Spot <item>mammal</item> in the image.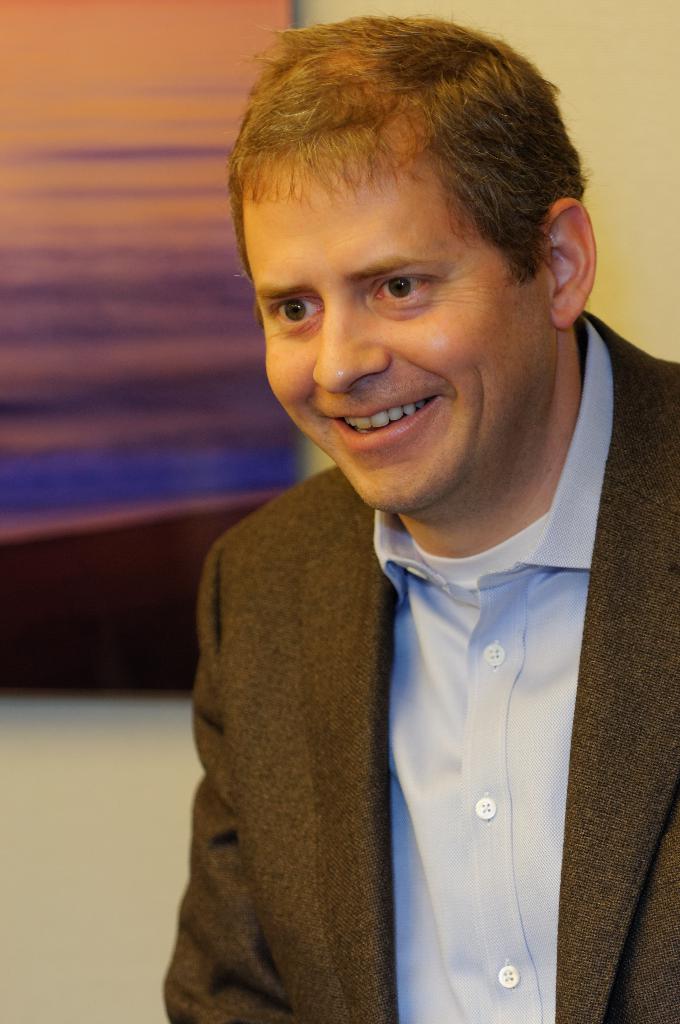
<item>mammal</item> found at bbox=(124, 25, 676, 1019).
